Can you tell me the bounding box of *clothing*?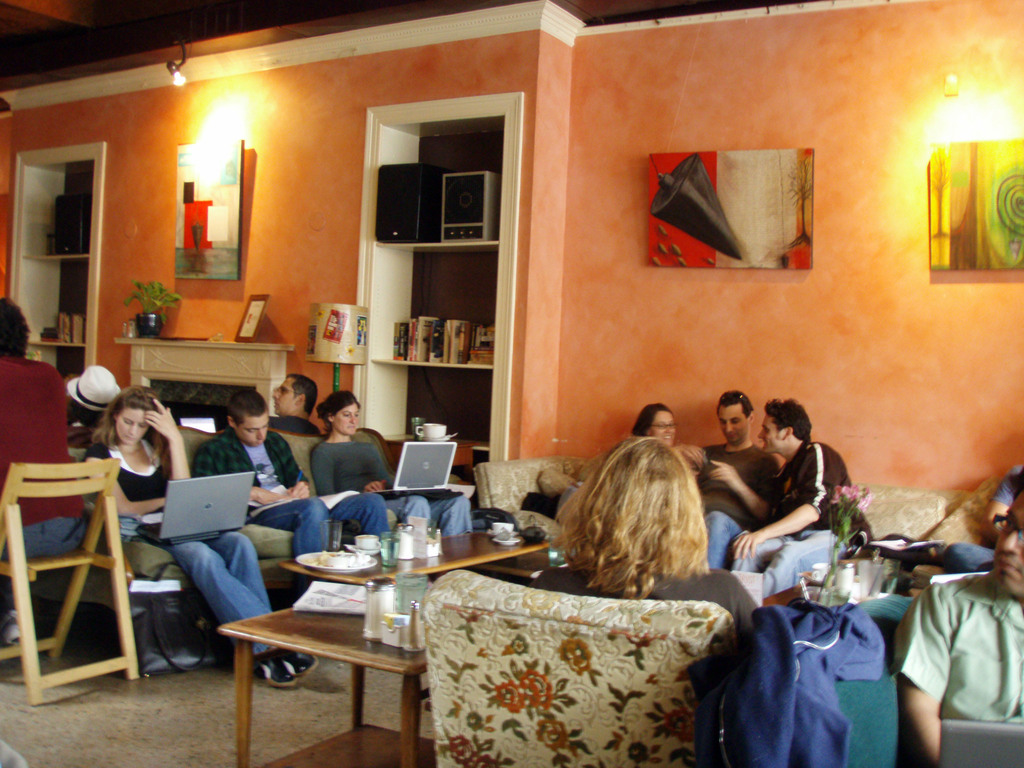
(x1=691, y1=586, x2=881, y2=767).
